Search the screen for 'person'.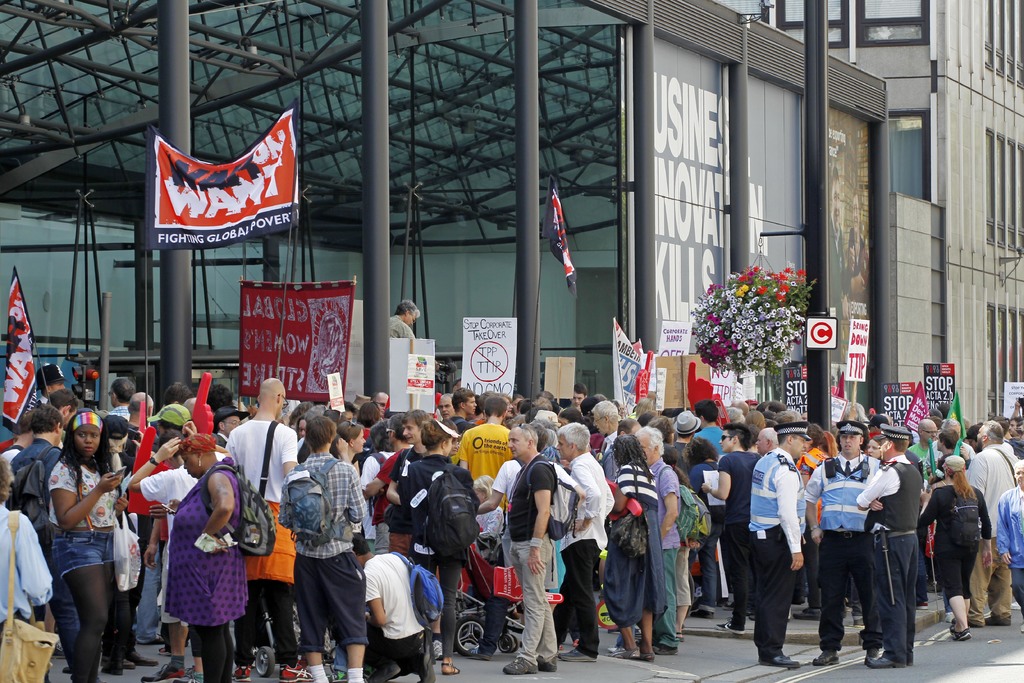
Found at (x1=796, y1=420, x2=838, y2=620).
